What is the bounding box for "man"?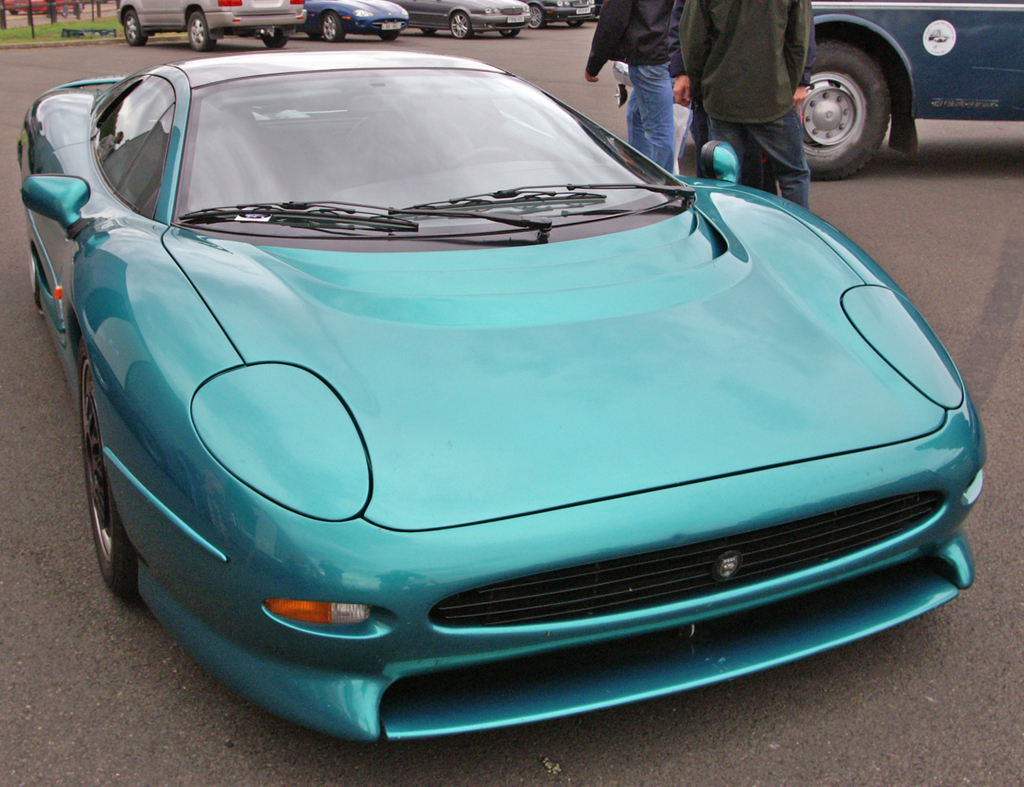
582/10/716/163.
